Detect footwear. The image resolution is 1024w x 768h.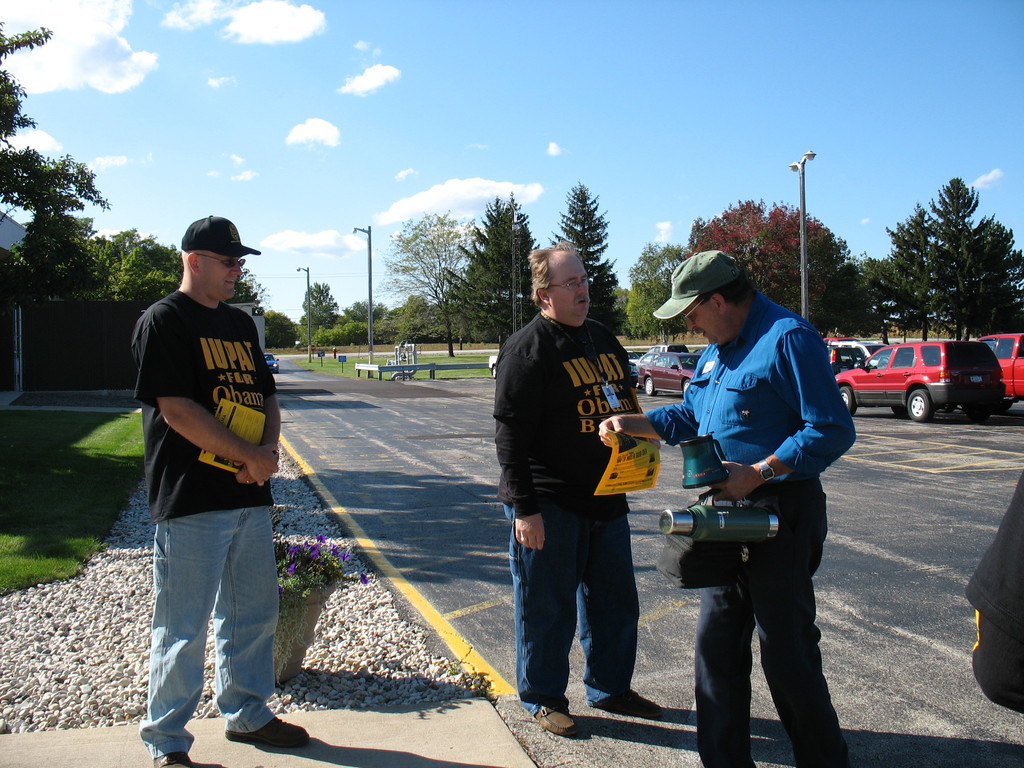
221,710,310,746.
